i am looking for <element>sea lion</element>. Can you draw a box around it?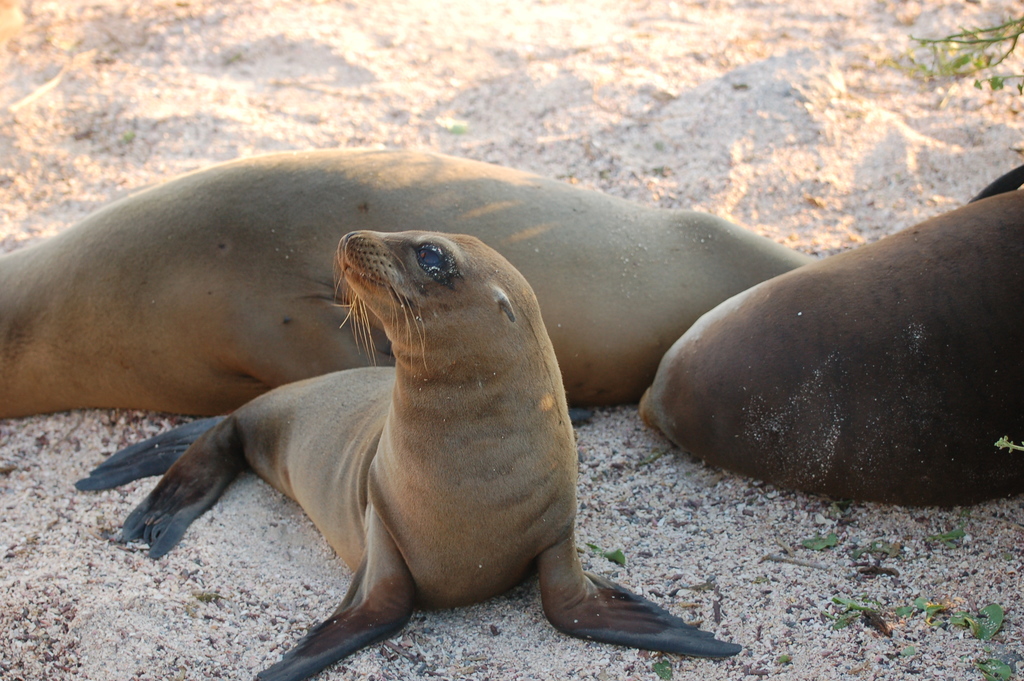
Sure, the bounding box is region(71, 233, 740, 680).
